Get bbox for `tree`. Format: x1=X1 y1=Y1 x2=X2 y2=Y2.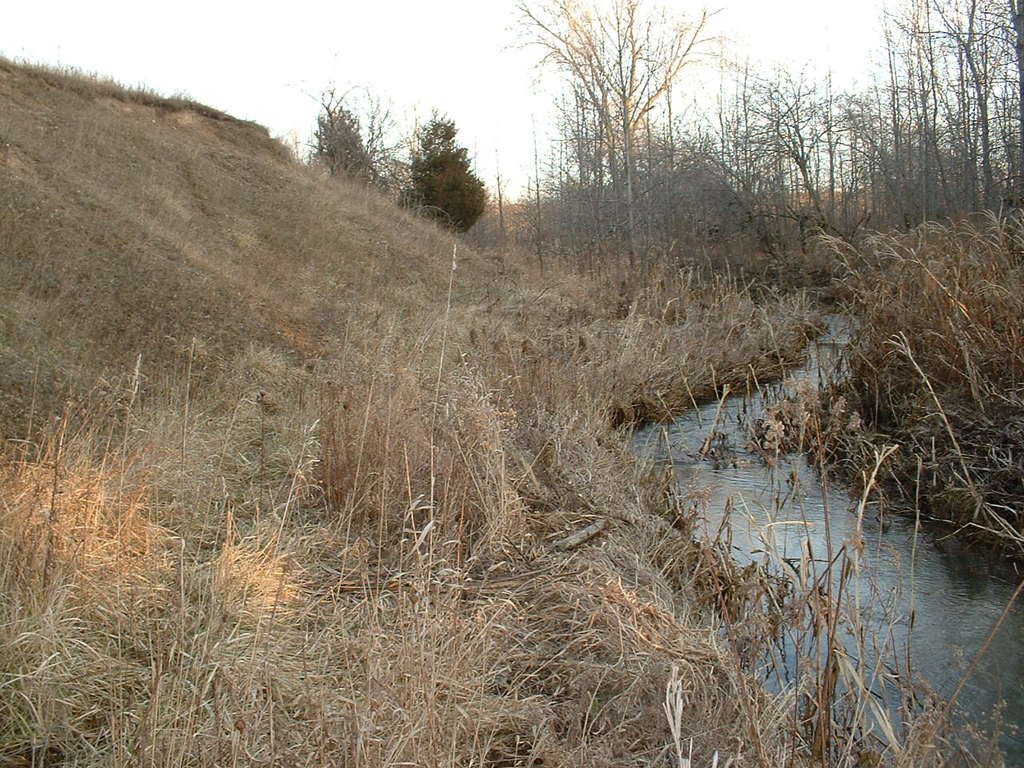
x1=386 y1=107 x2=481 y2=230.
